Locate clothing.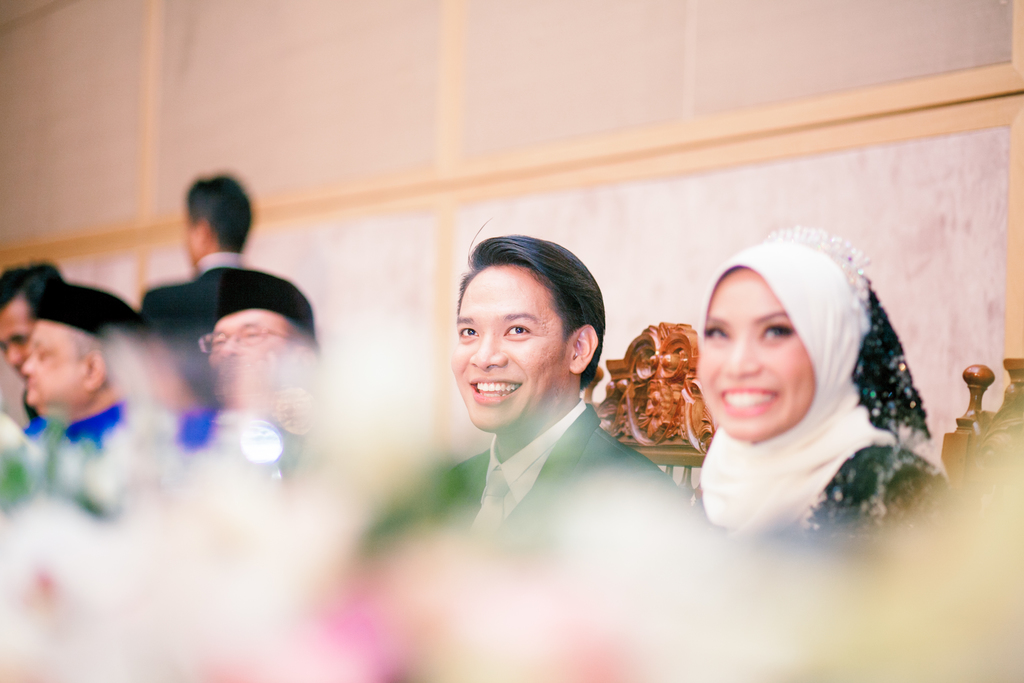
Bounding box: (x1=179, y1=406, x2=309, y2=485).
